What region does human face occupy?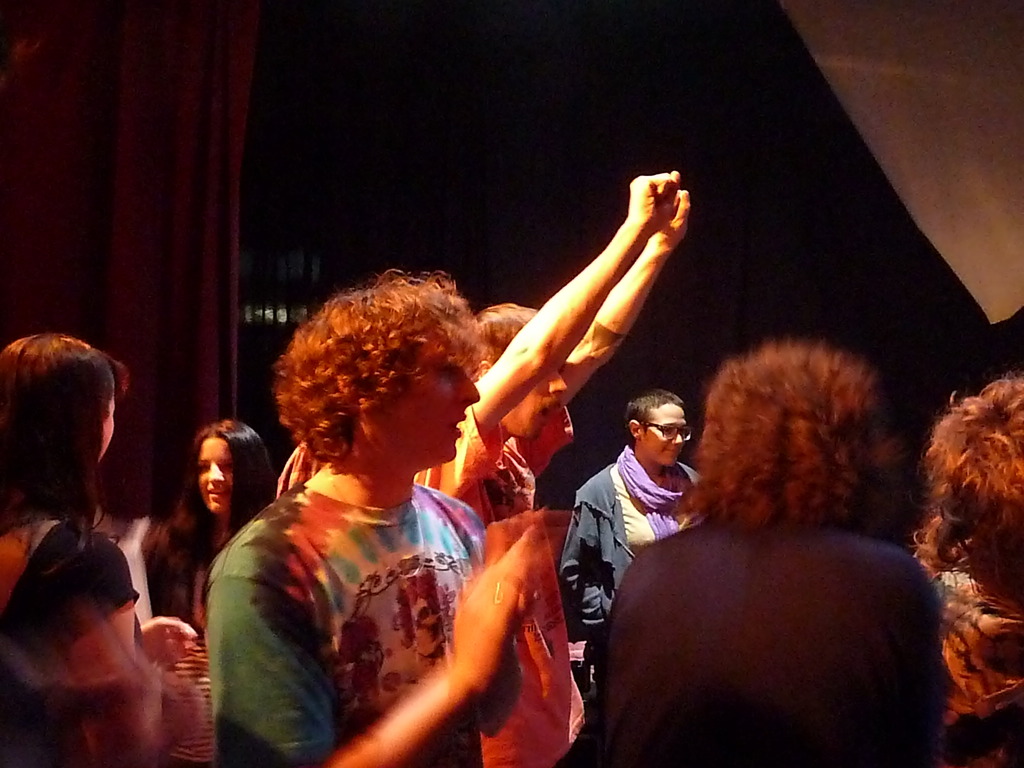
507, 362, 572, 435.
